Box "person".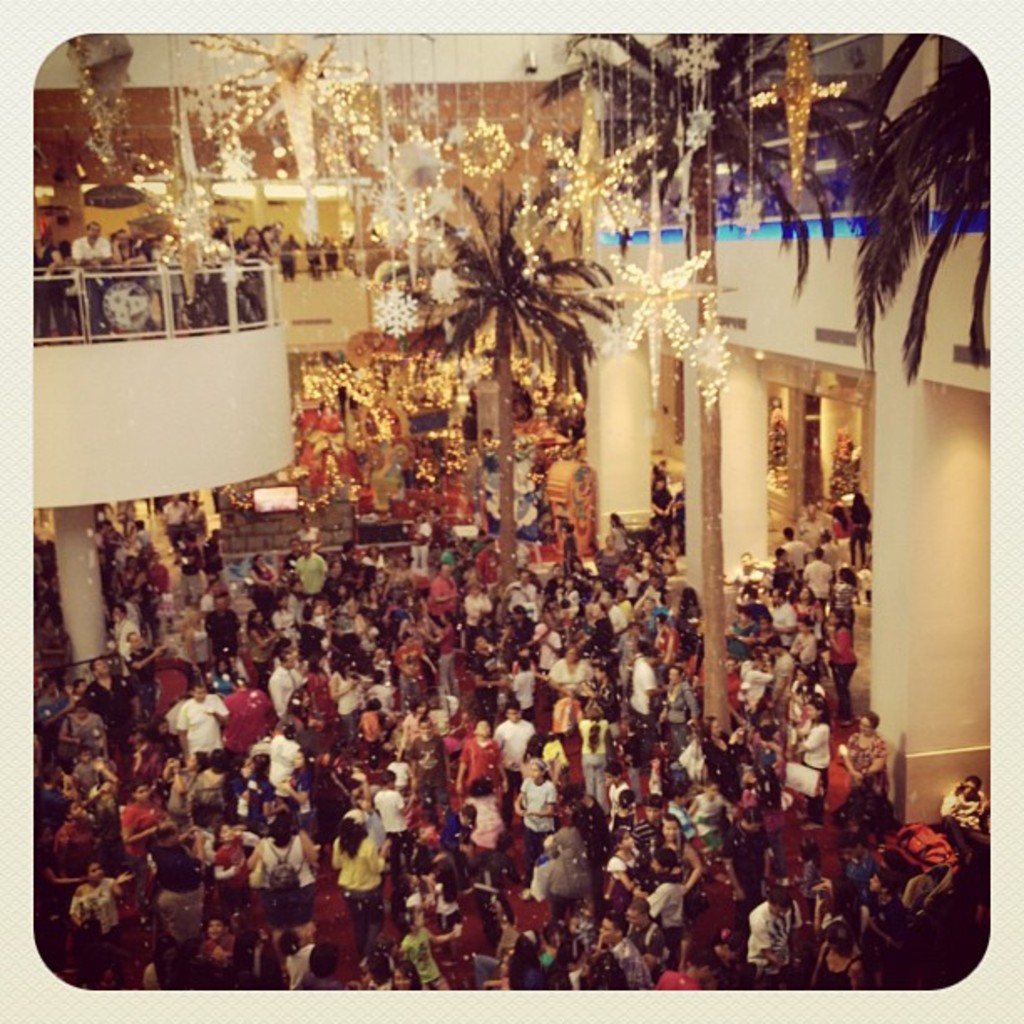
<region>117, 778, 176, 867</region>.
